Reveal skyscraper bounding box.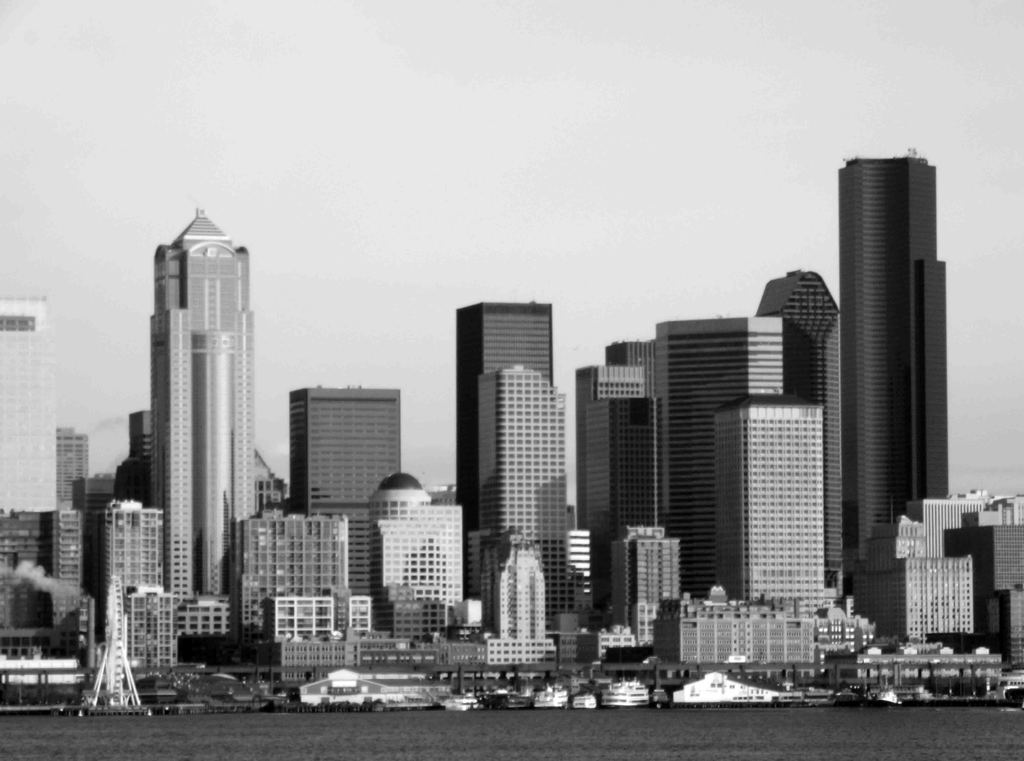
Revealed: 870:499:975:638.
